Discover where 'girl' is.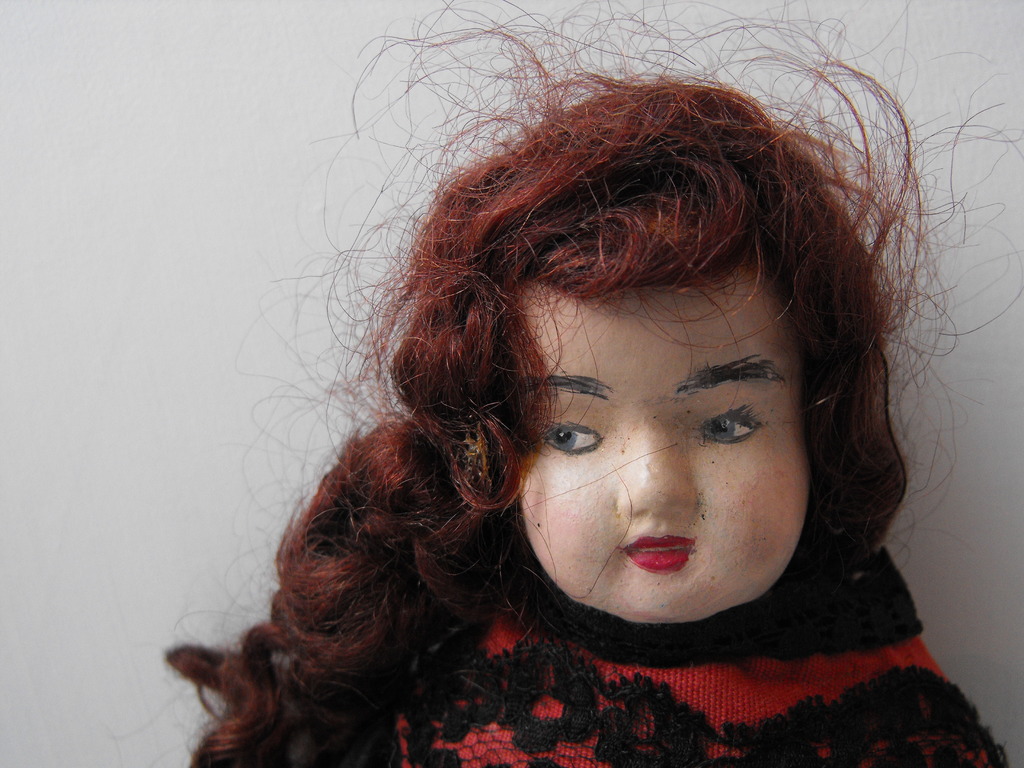
Discovered at 109:0:1023:767.
